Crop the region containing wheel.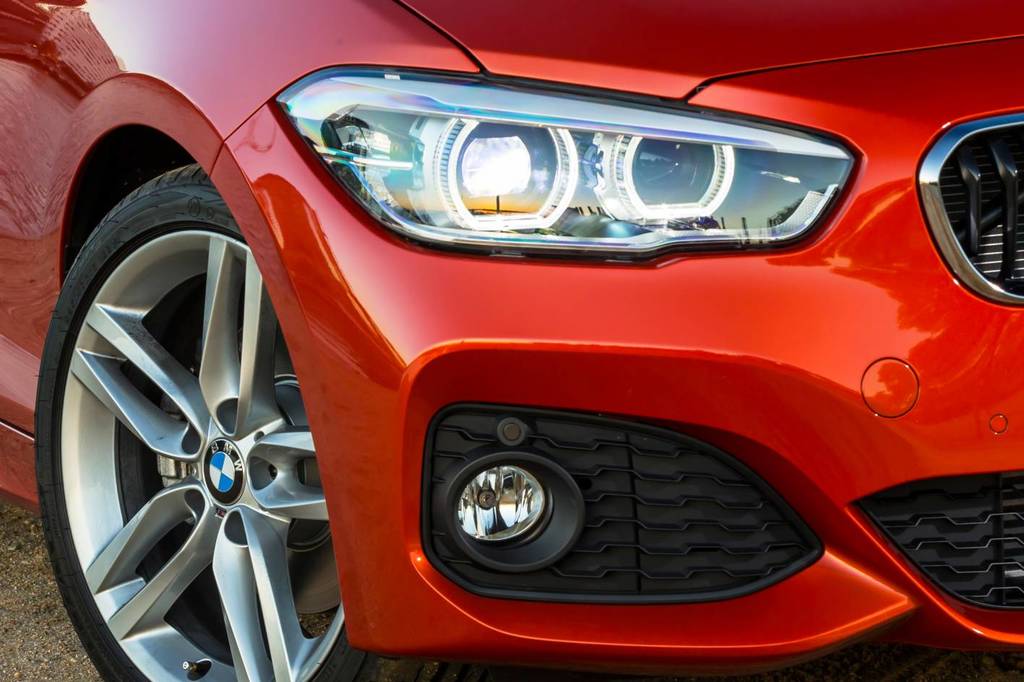
Crop region: bbox=(43, 186, 335, 672).
